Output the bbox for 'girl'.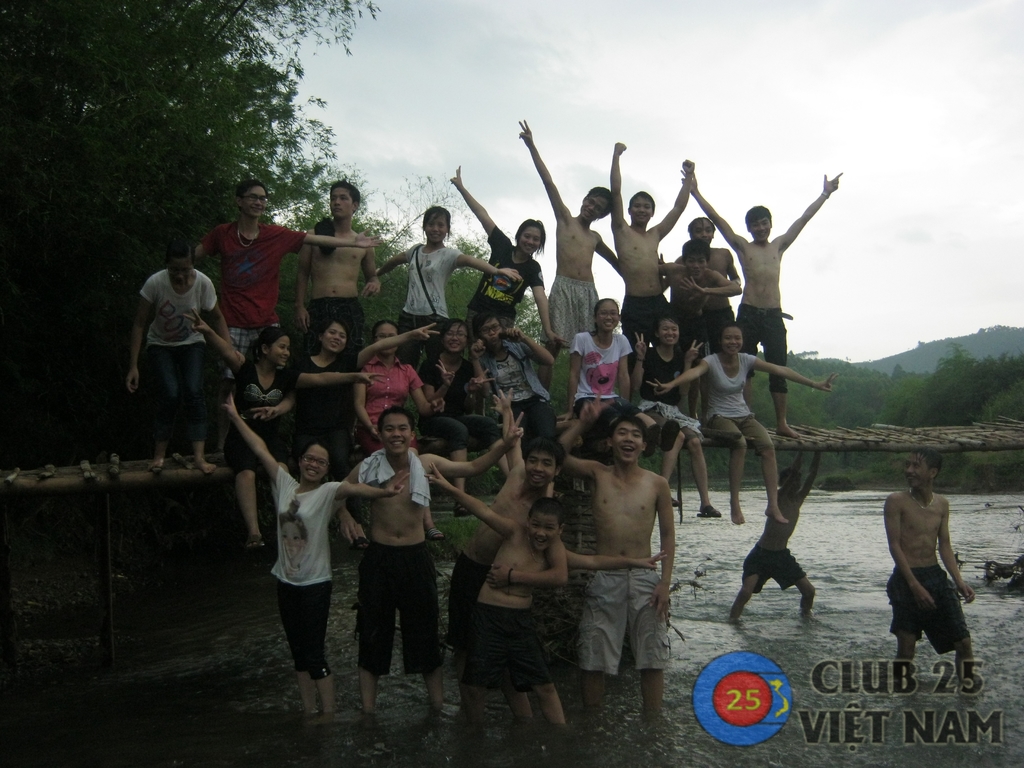
[left=562, top=298, right=678, bottom=459].
